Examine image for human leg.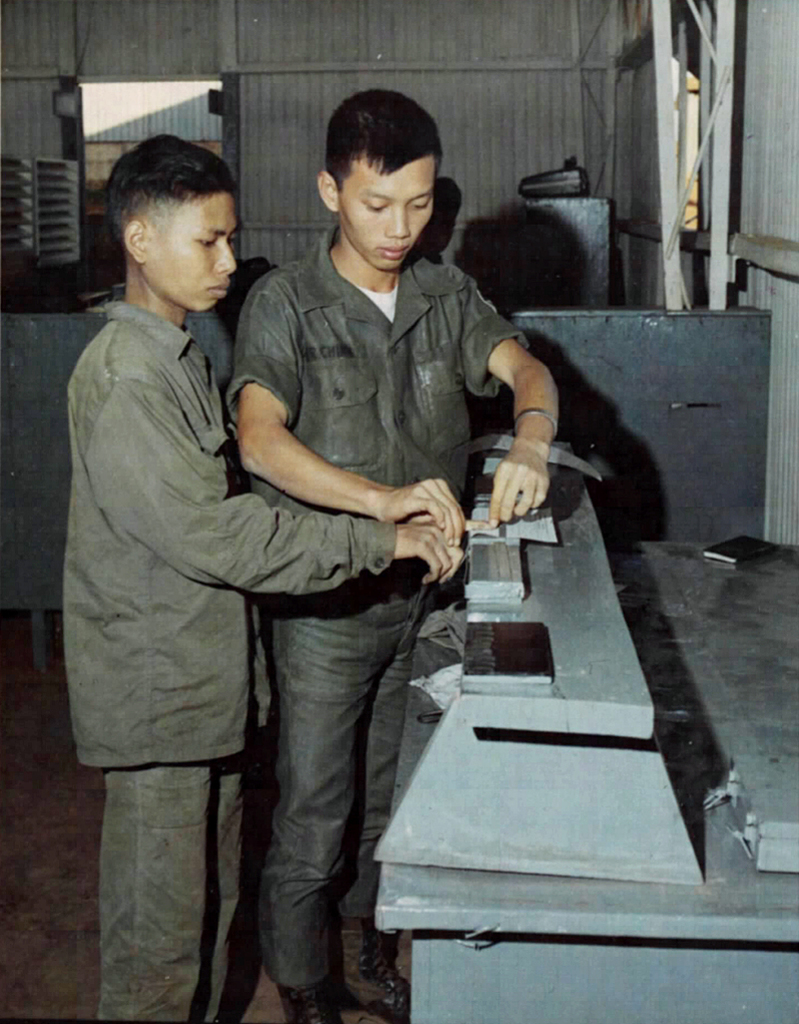
Examination result: <region>337, 556, 450, 1012</region>.
